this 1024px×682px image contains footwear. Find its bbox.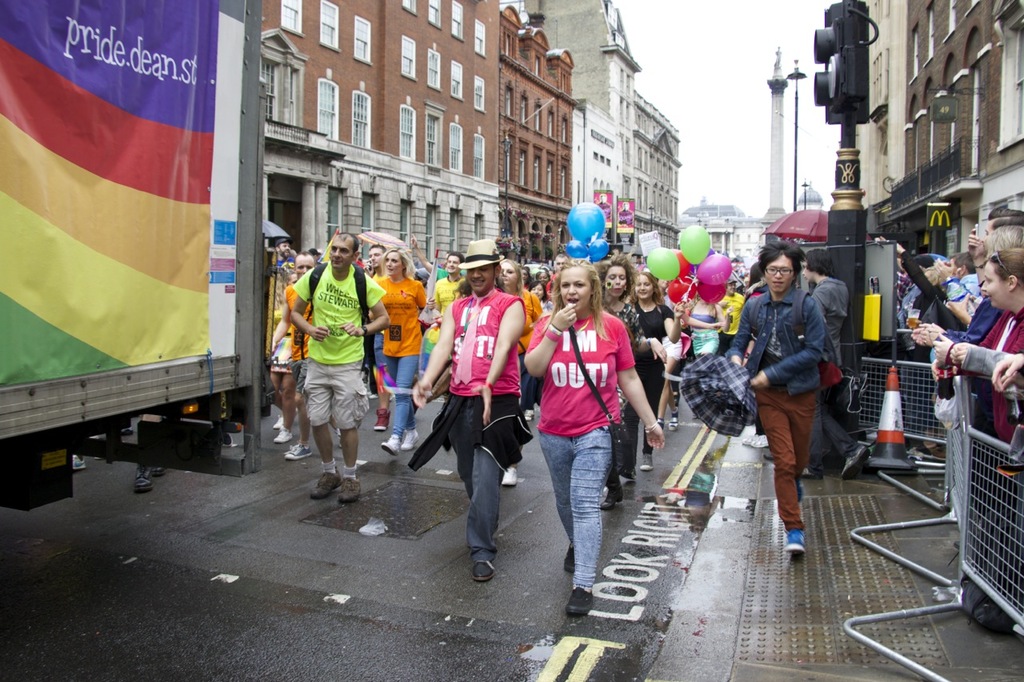
(x1=771, y1=480, x2=829, y2=568).
